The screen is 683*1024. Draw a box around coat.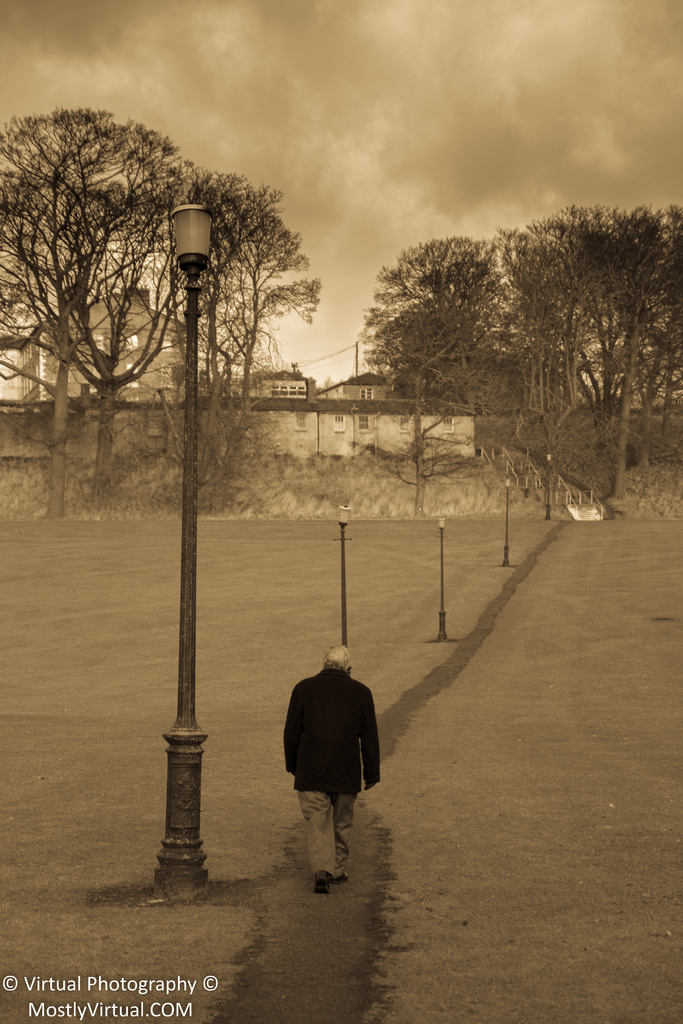
l=286, t=678, r=377, b=829.
